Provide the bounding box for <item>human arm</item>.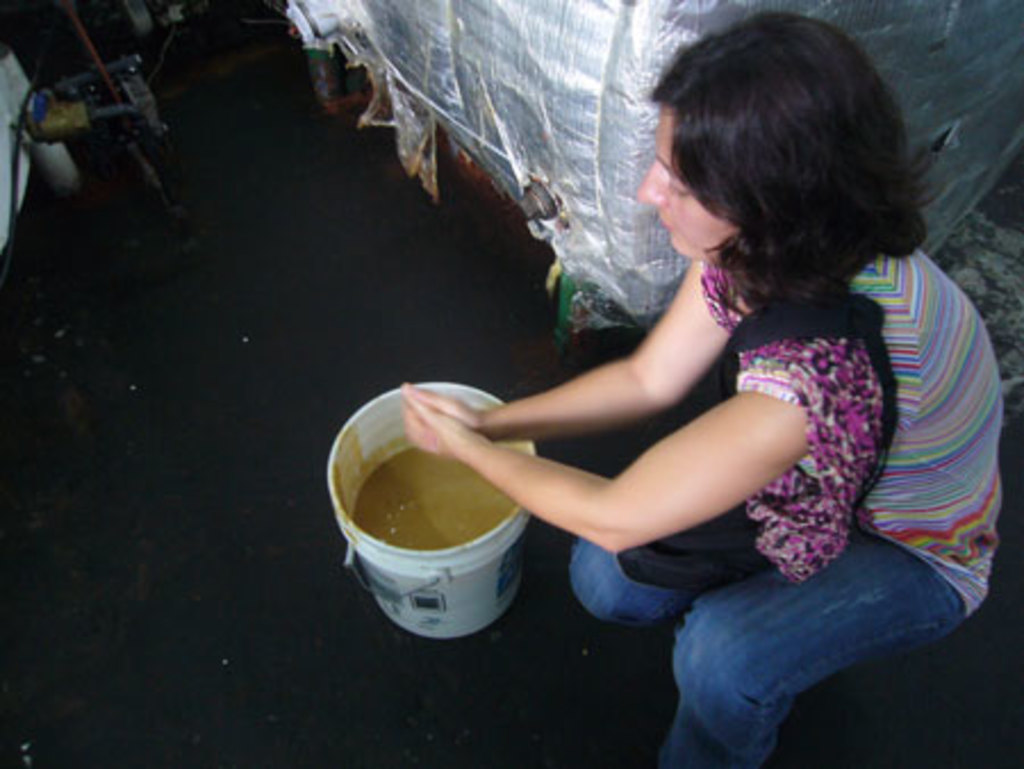
403 259 737 444.
